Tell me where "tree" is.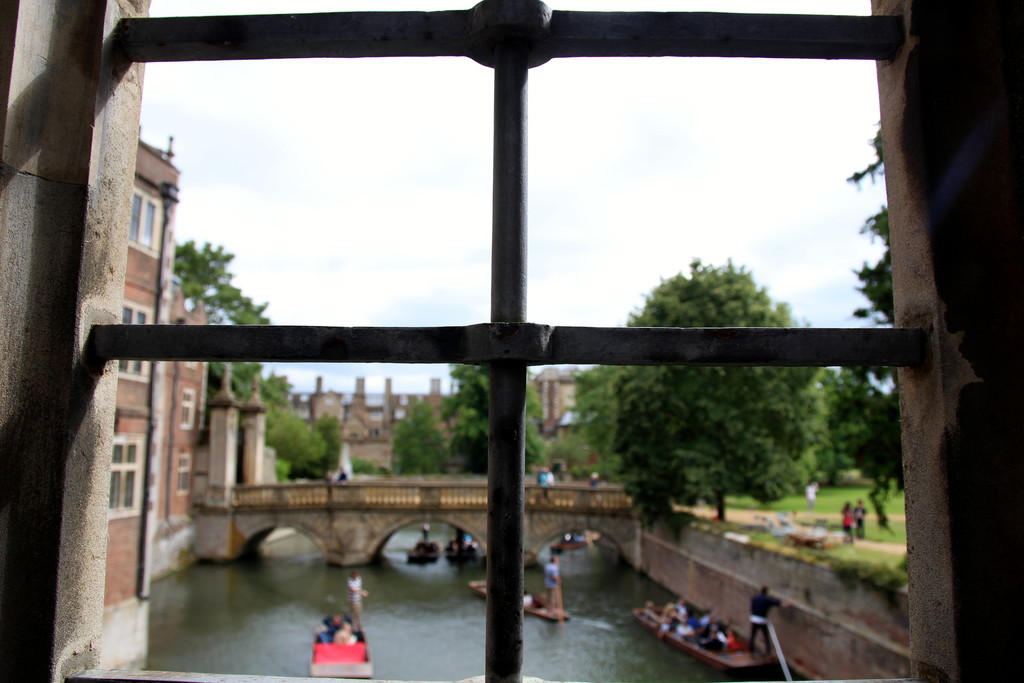
"tree" is at {"left": 447, "top": 341, "right": 547, "bottom": 480}.
